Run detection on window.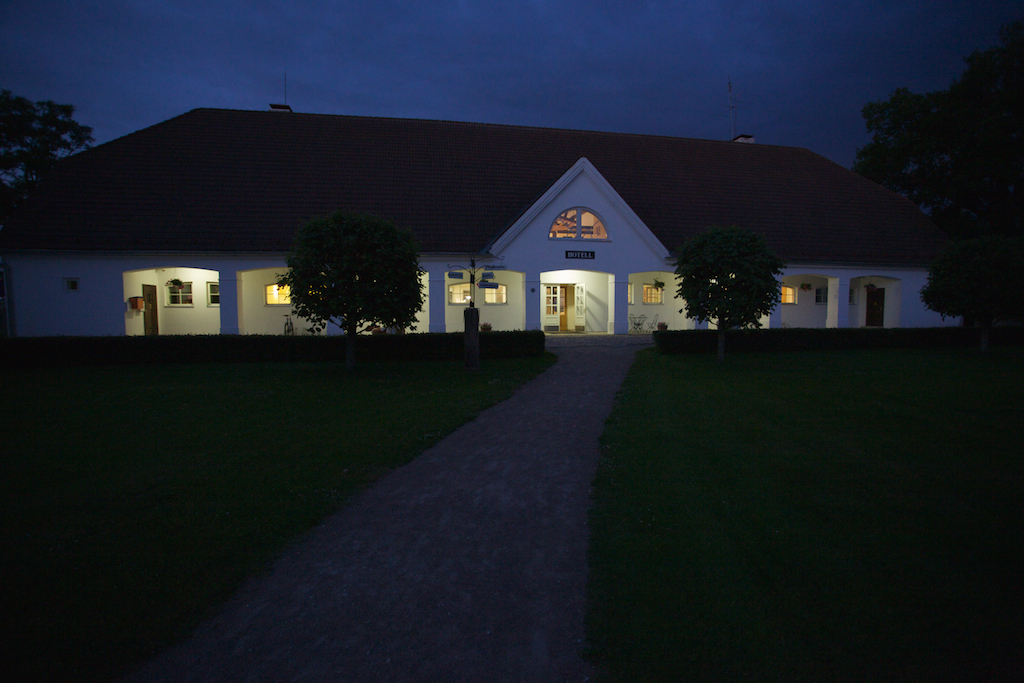
Result: bbox(209, 267, 222, 304).
